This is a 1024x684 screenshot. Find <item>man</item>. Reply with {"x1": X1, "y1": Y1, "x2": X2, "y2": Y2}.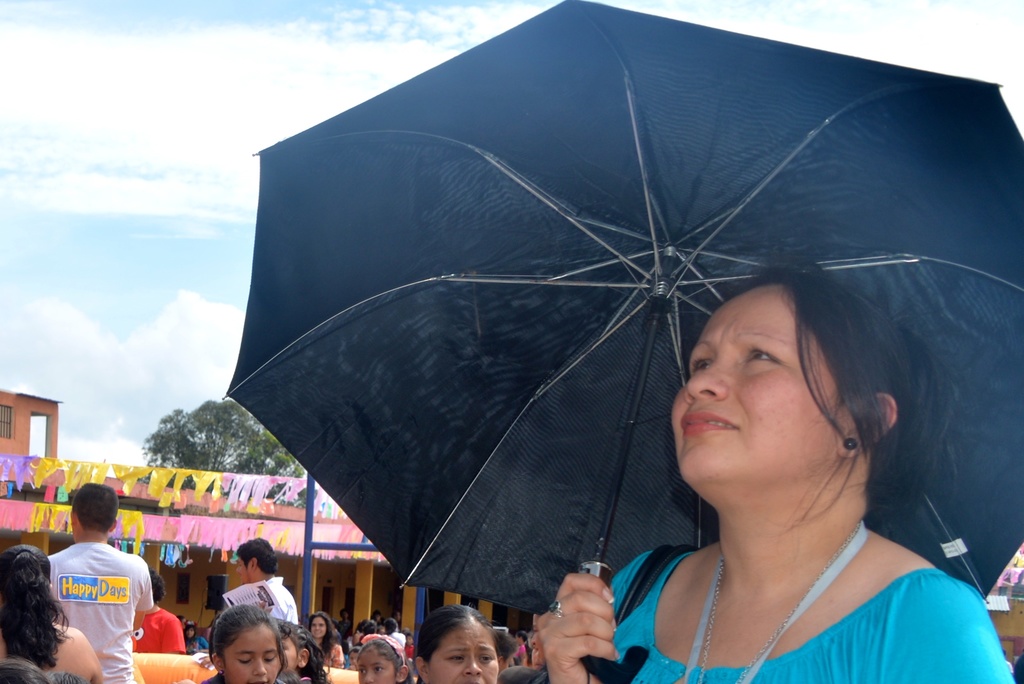
{"x1": 236, "y1": 540, "x2": 298, "y2": 624}.
